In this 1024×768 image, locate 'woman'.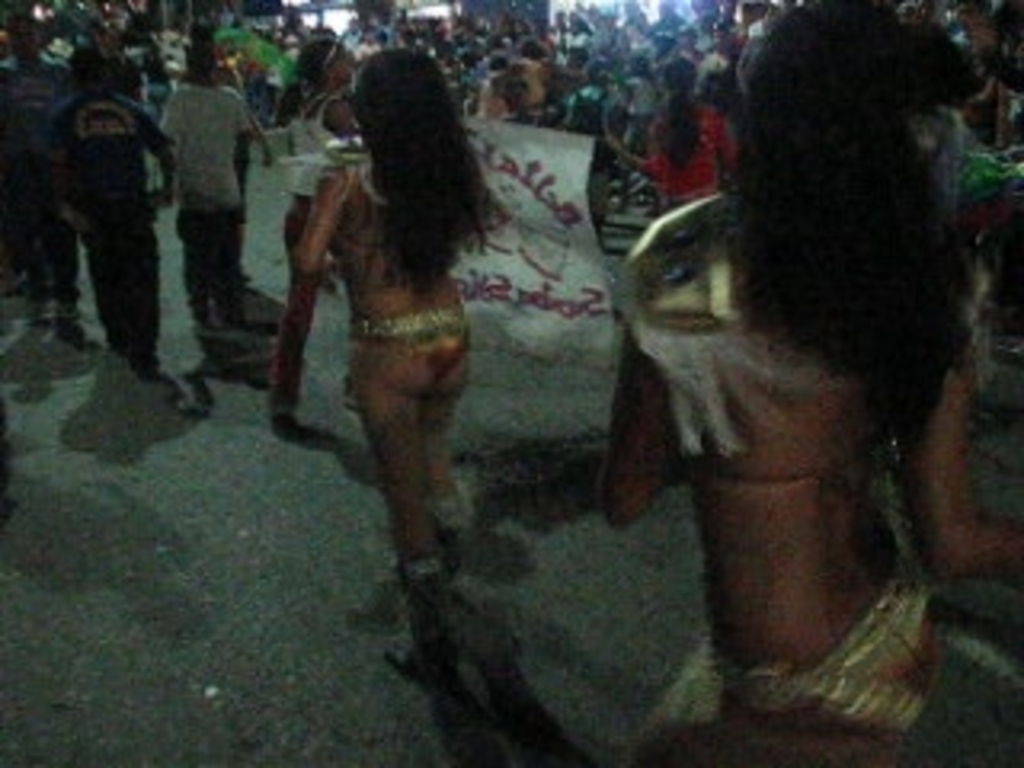
Bounding box: (589,0,1021,765).
